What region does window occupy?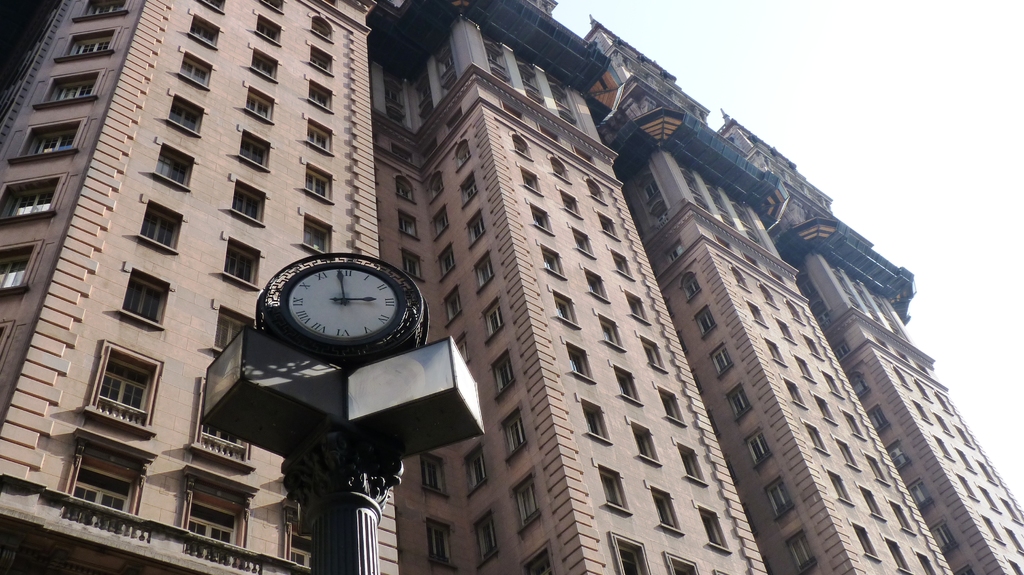
387:107:405:123.
